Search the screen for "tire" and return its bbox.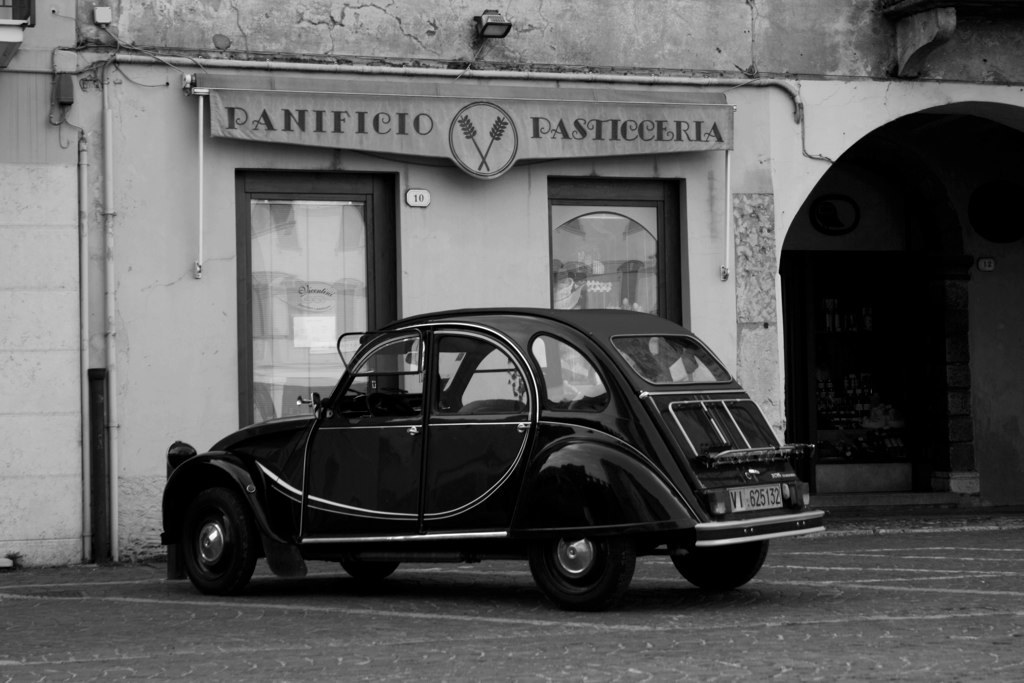
Found: Rect(528, 537, 640, 610).
